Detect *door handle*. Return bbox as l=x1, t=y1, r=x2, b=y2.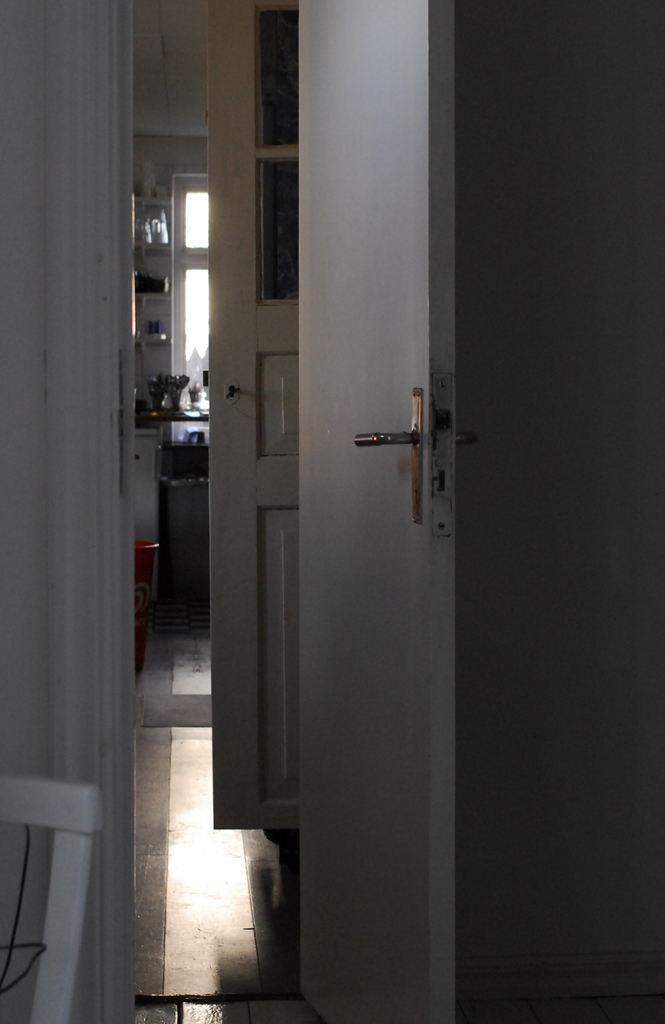
l=348, t=385, r=427, b=532.
